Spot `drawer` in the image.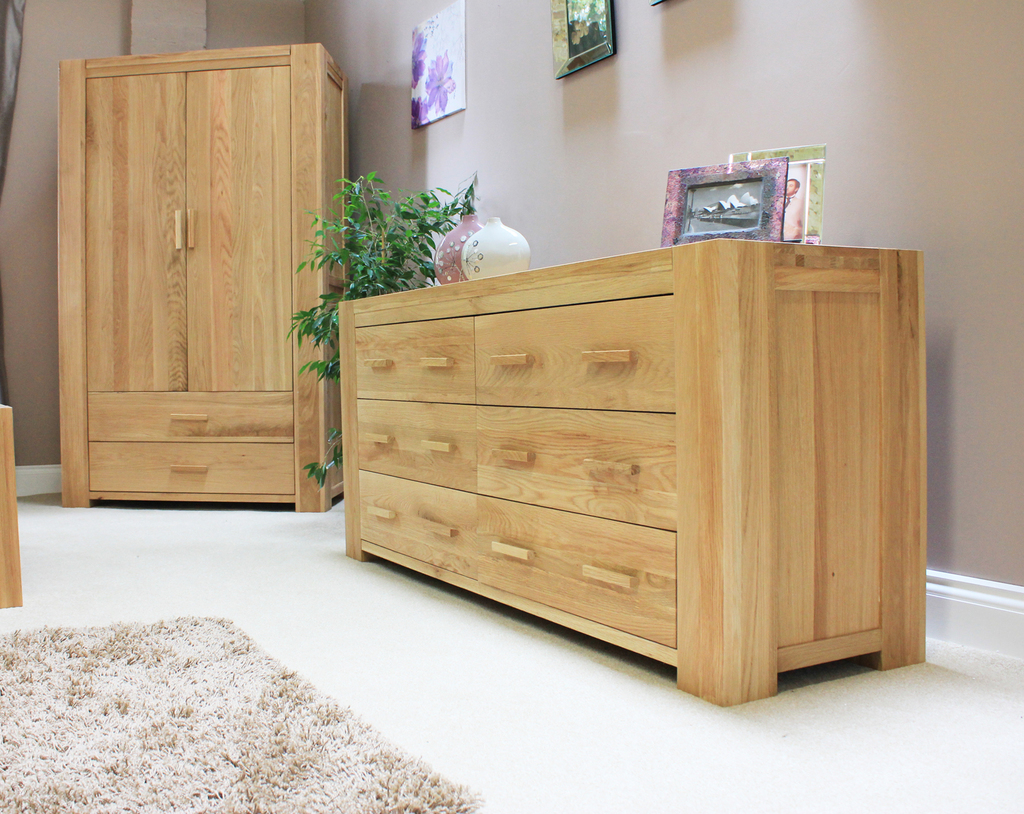
`drawer` found at 472/294/674/415.
